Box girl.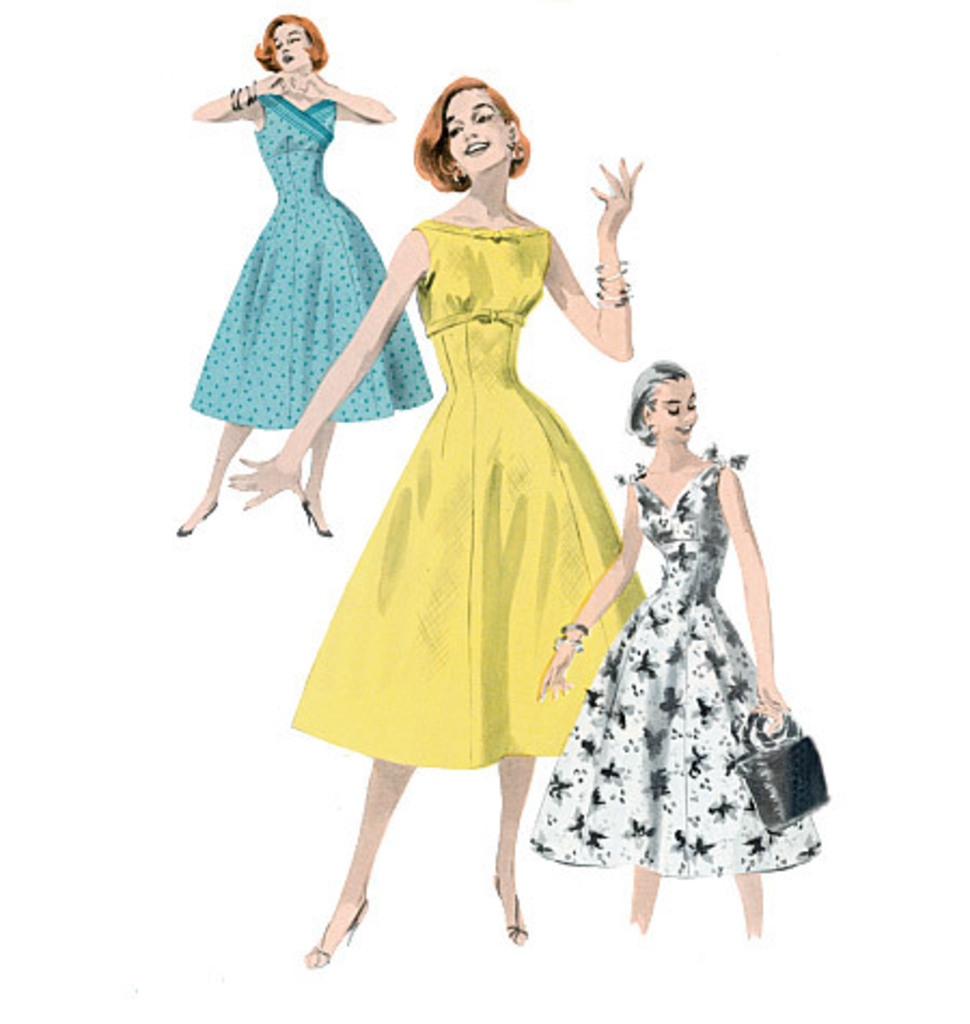
<bbox>175, 13, 435, 539</bbox>.
